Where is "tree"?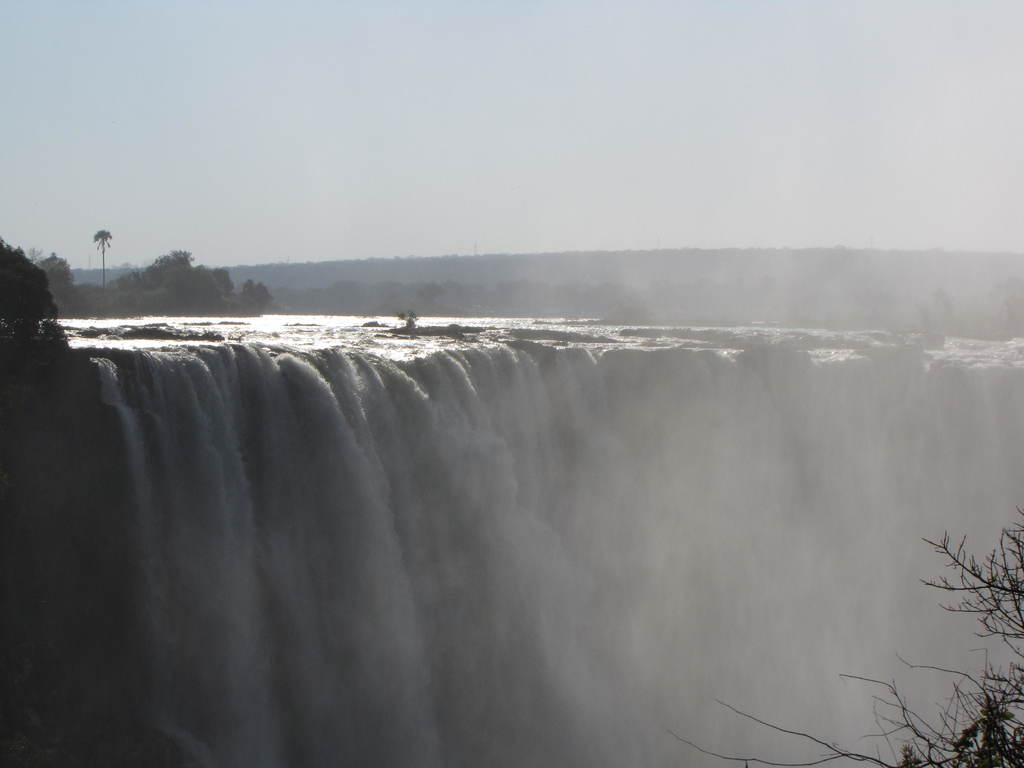
674/512/1023/767.
